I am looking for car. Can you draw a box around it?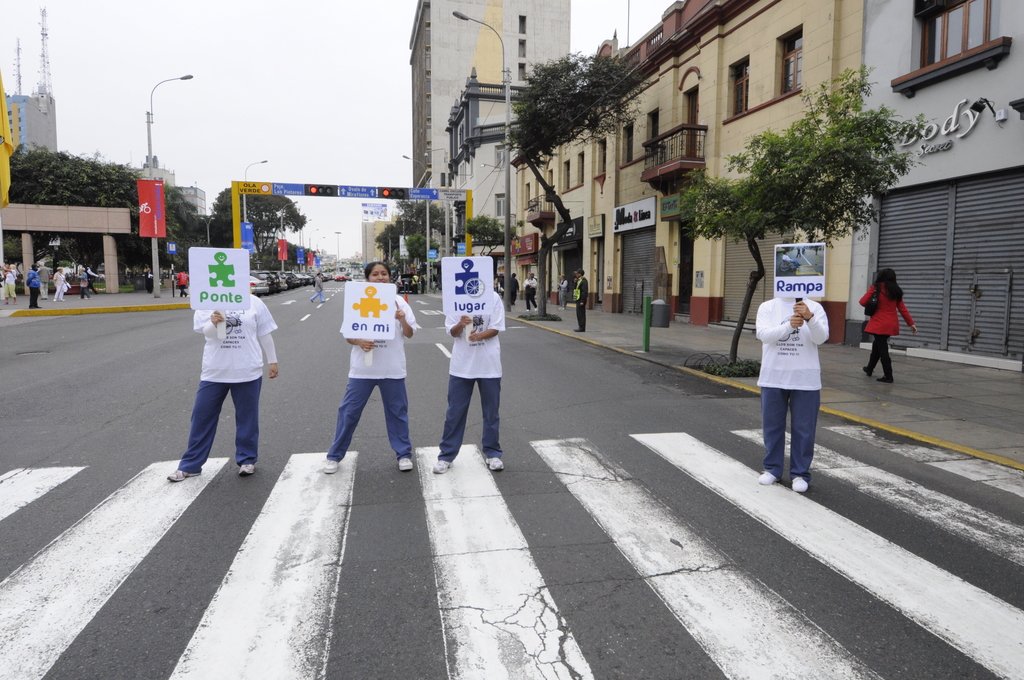
Sure, the bounding box is crop(250, 271, 280, 295).
